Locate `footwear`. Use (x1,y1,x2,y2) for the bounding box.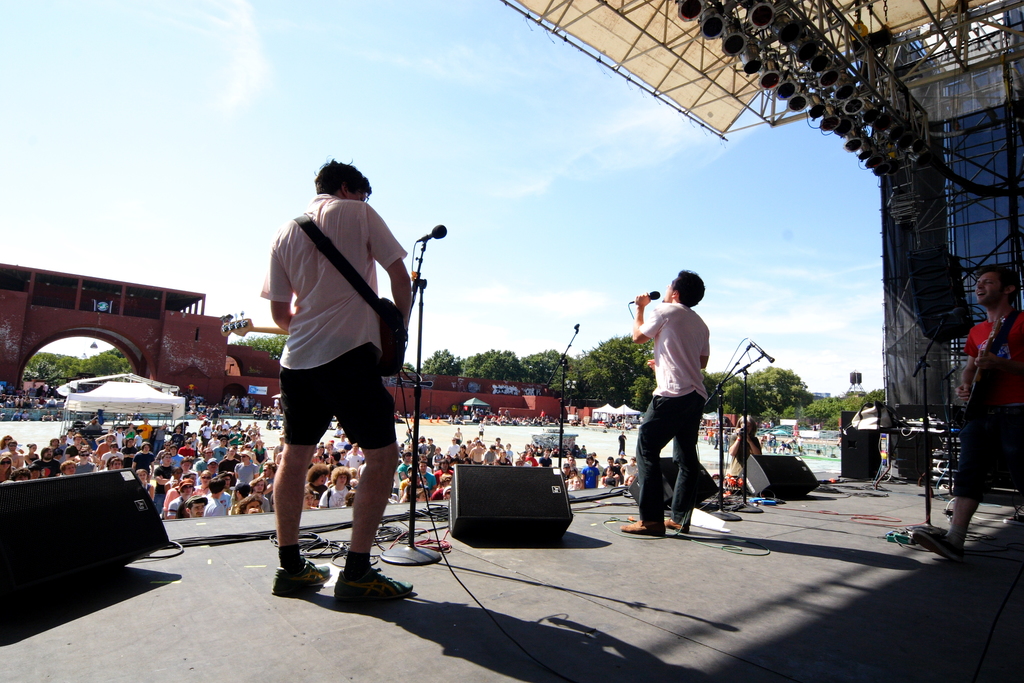
(271,553,337,594).
